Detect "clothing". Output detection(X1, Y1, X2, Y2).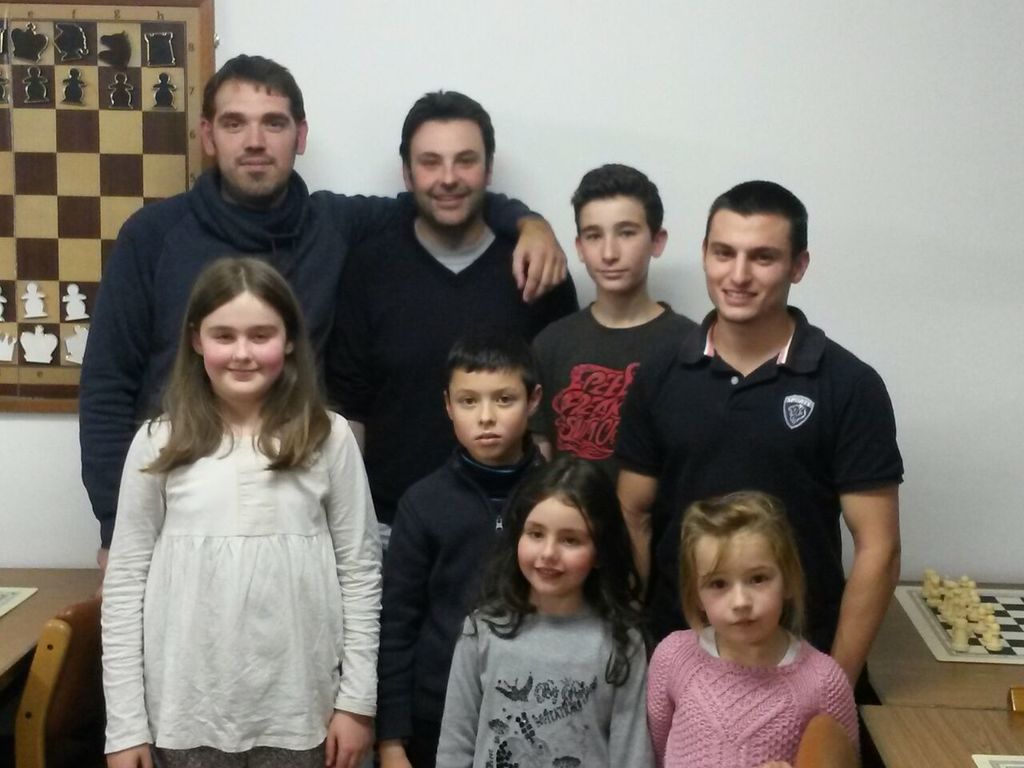
detection(521, 296, 698, 474).
